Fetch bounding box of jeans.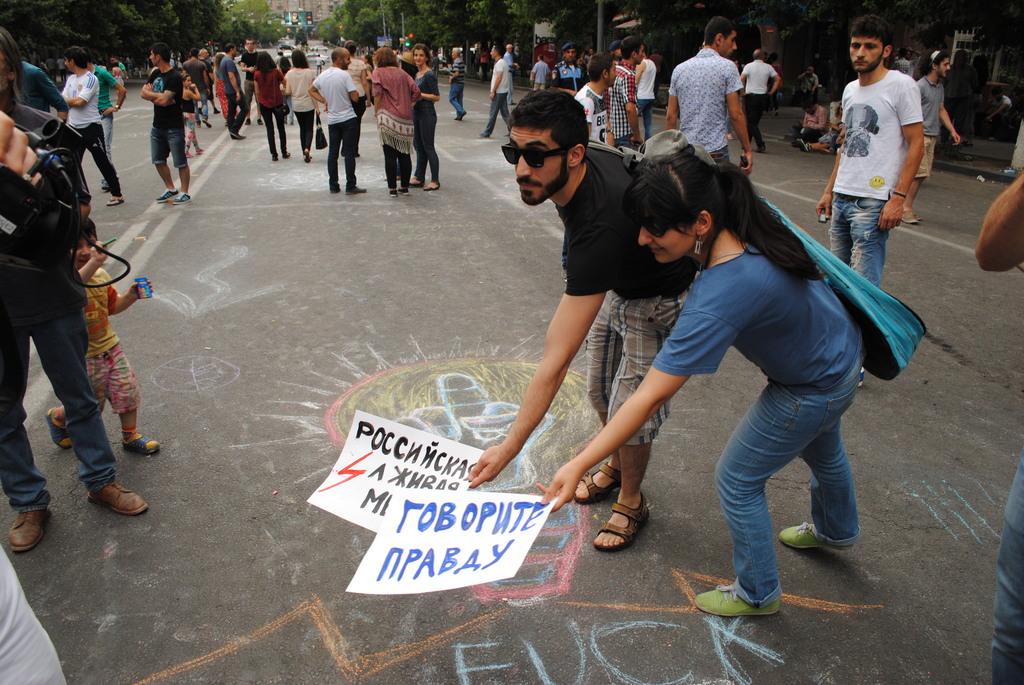
Bbox: [x1=826, y1=189, x2=889, y2=285].
